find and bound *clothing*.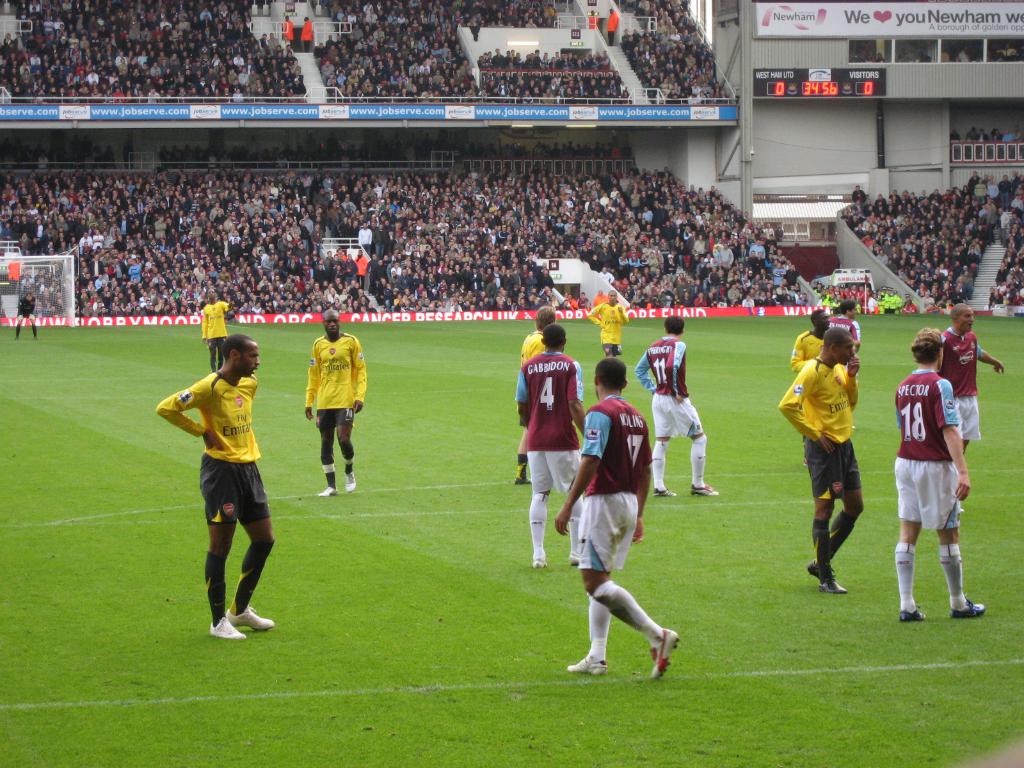
Bound: bbox=[154, 225, 164, 246].
